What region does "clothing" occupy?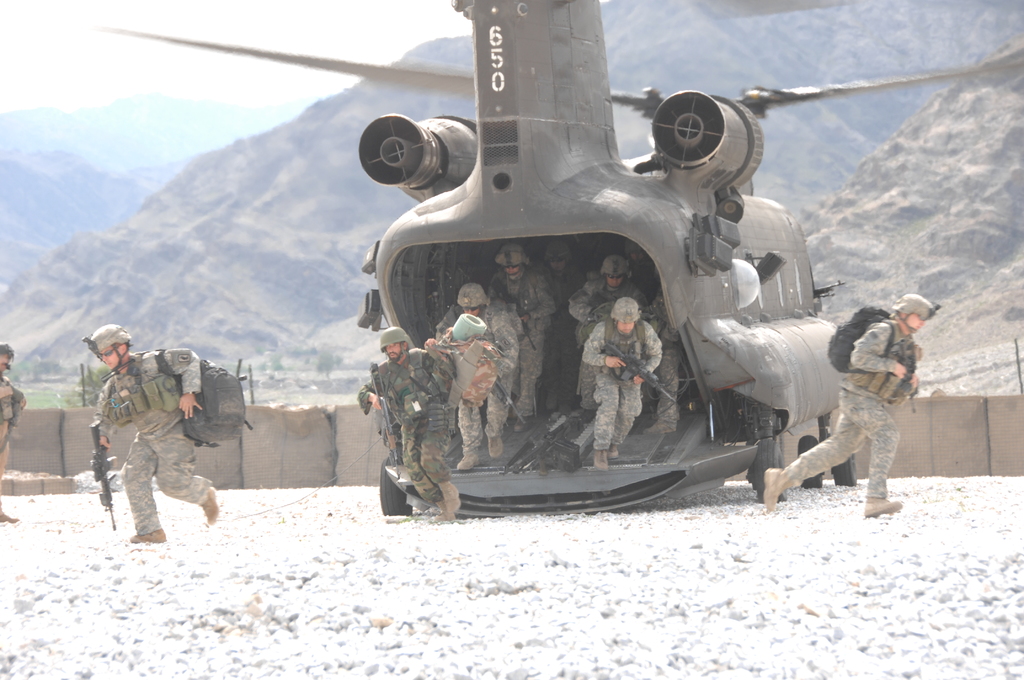
bbox(439, 307, 521, 446).
